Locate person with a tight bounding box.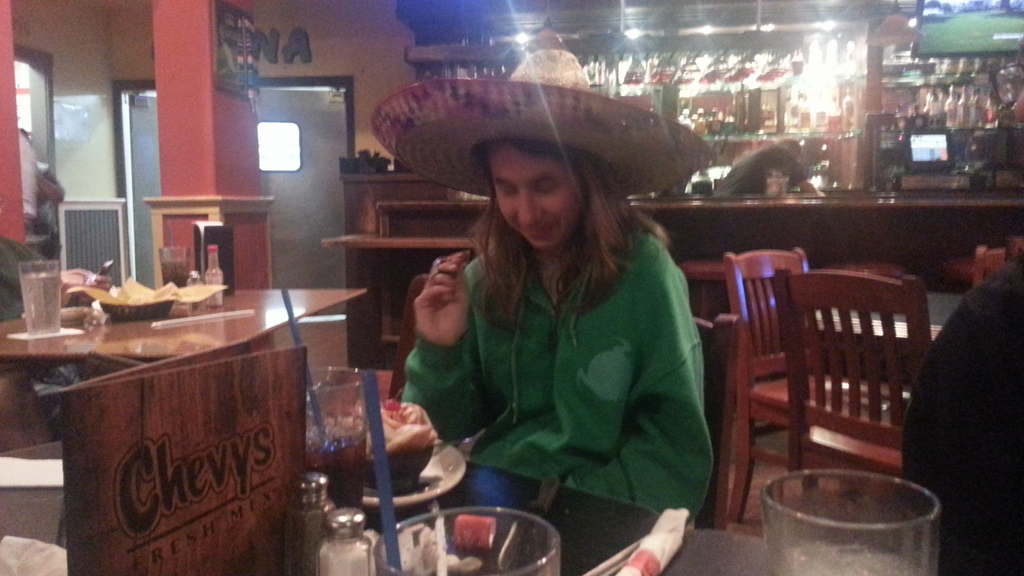
396:124:739:534.
